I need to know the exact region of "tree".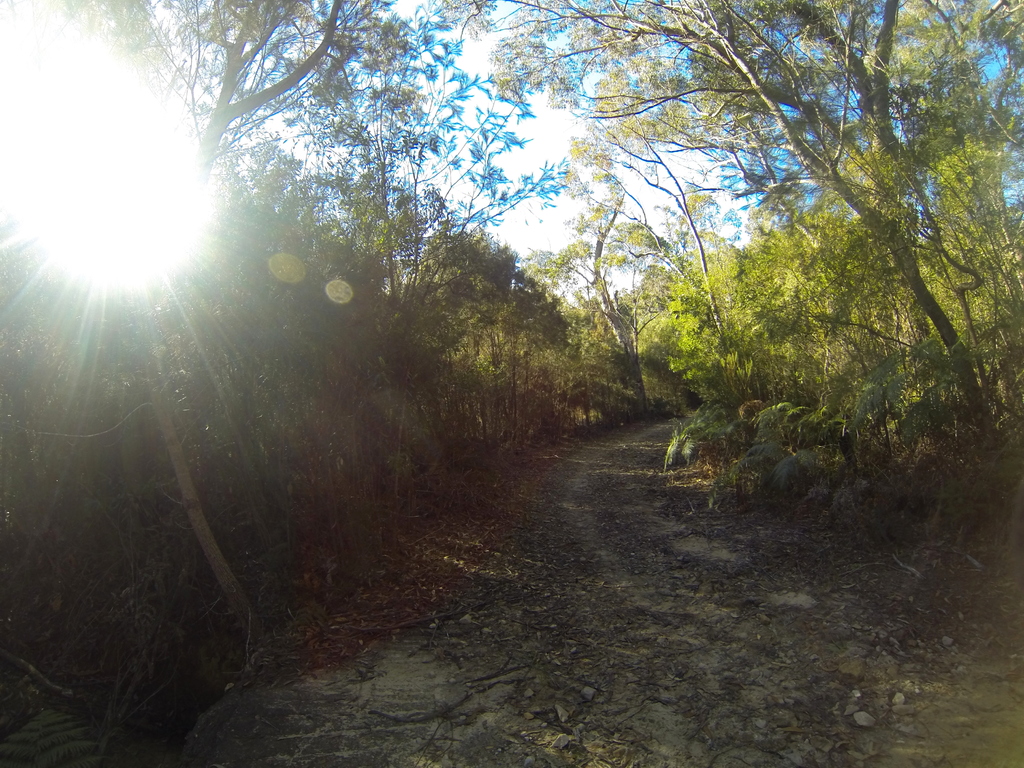
Region: [x1=515, y1=100, x2=680, y2=414].
